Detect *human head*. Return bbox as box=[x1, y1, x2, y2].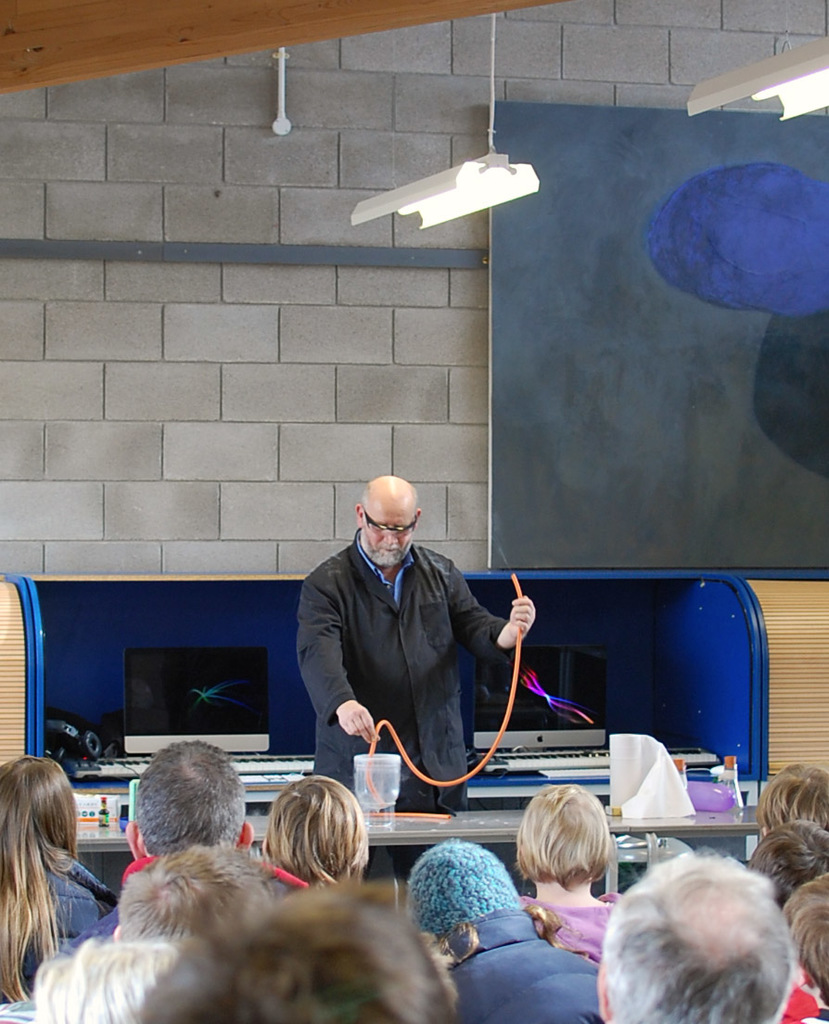
box=[760, 762, 828, 834].
